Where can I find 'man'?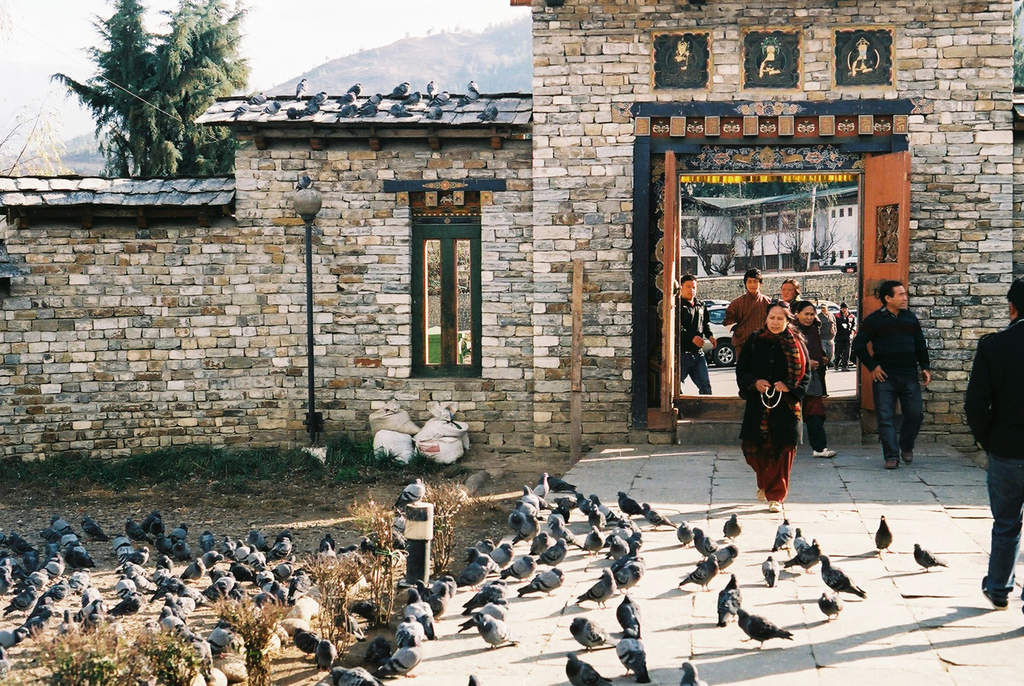
You can find it at (851, 273, 935, 471).
